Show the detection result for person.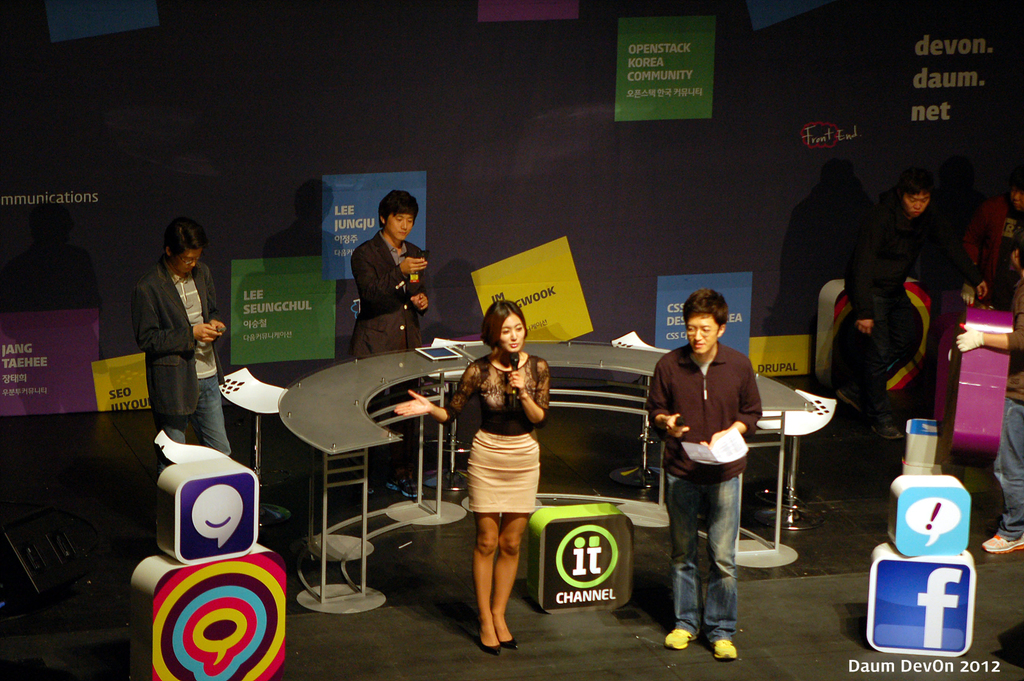
[left=844, top=166, right=936, bottom=435].
